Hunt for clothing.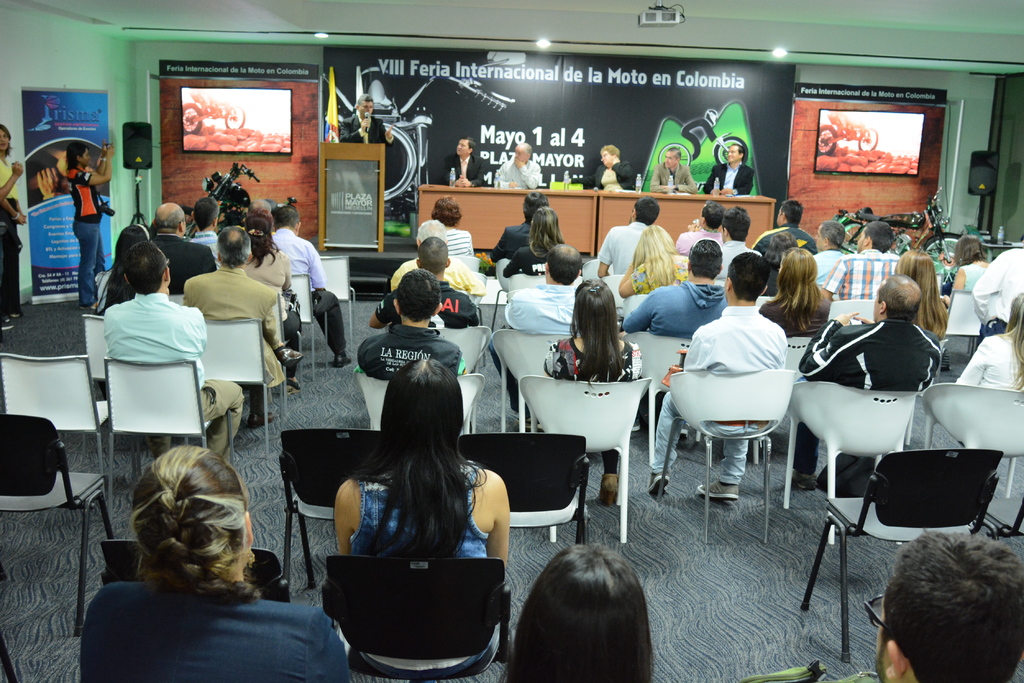
Hunted down at 349/467/499/681.
